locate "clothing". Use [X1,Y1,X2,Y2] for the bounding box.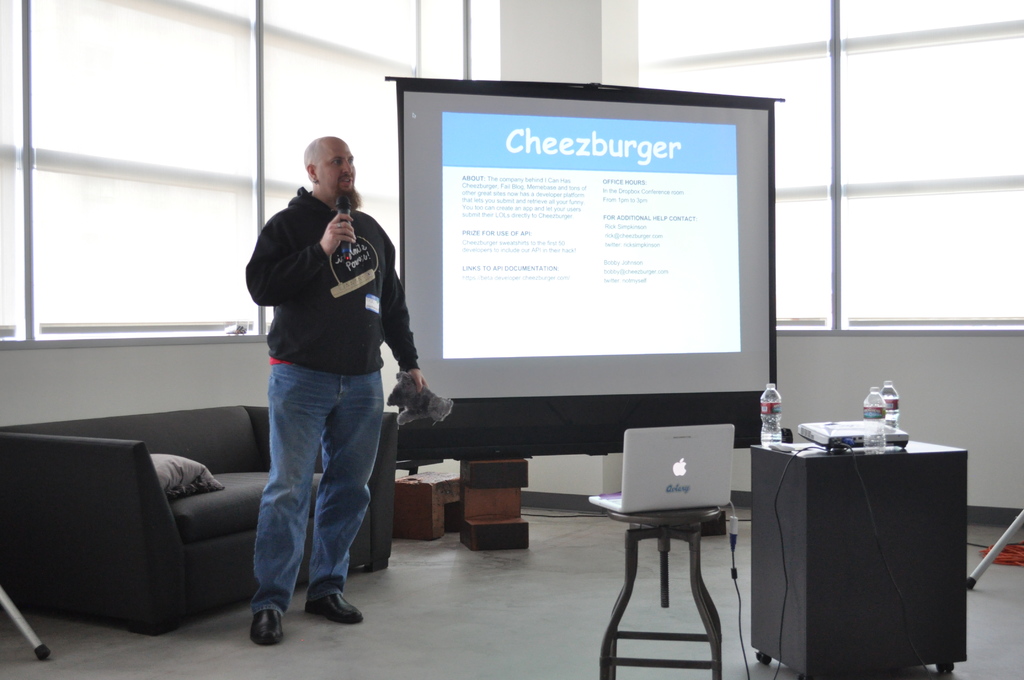
[237,120,435,596].
